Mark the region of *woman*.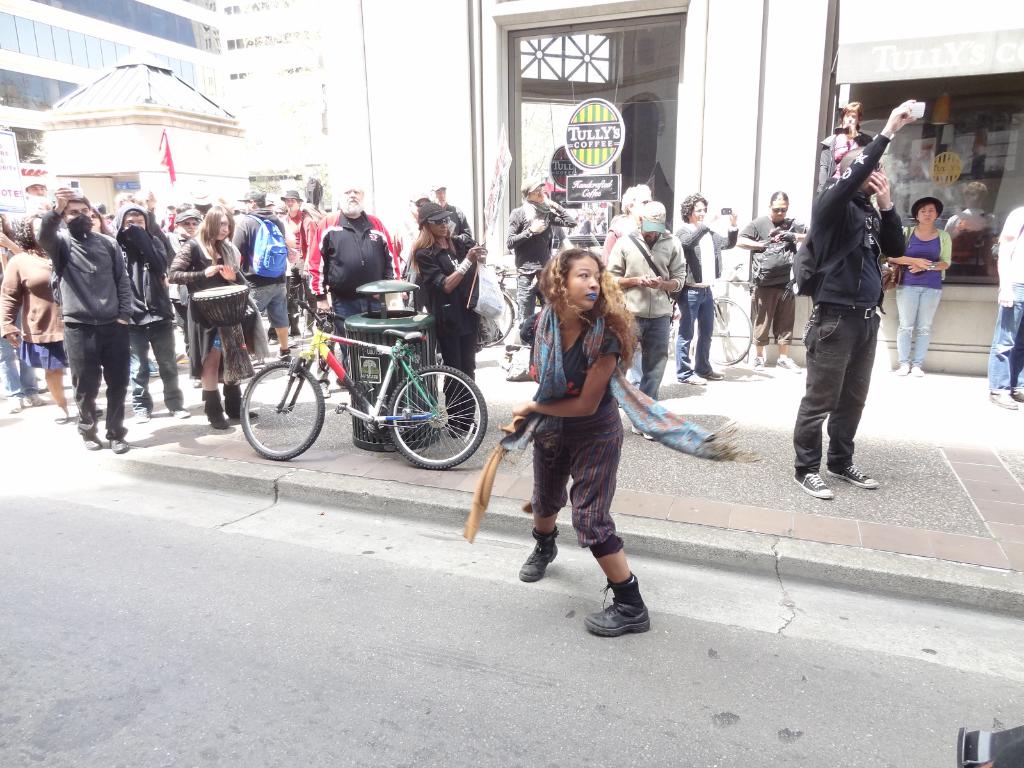
Region: crop(513, 239, 659, 636).
